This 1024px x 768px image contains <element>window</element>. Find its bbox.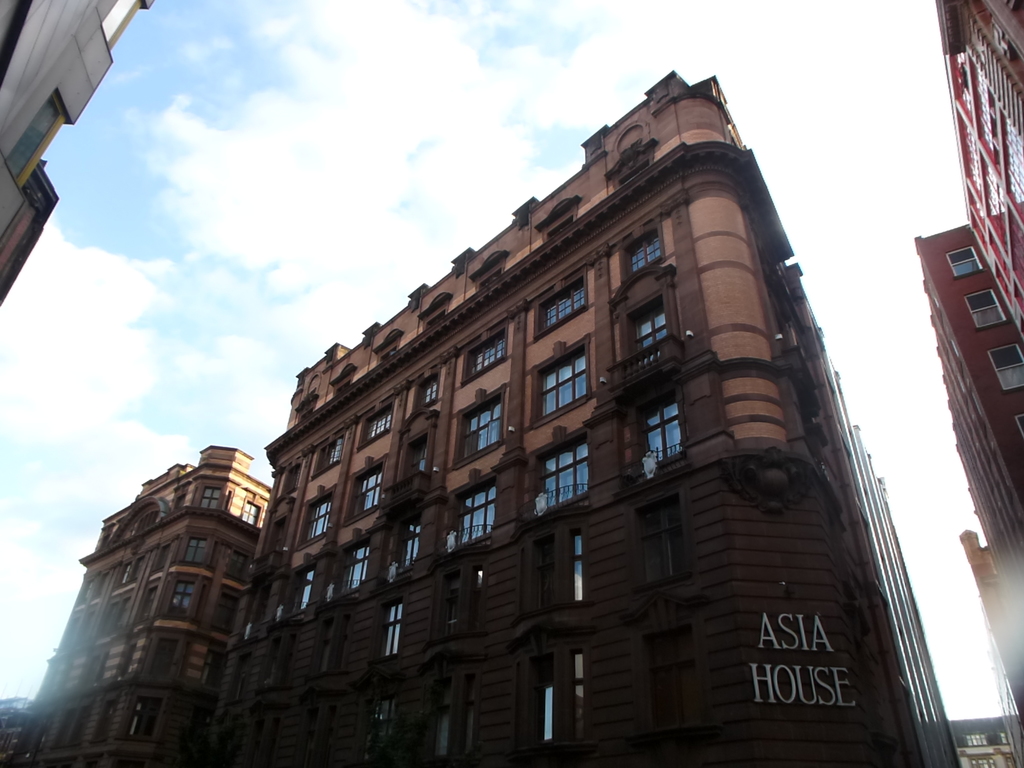
x1=615 y1=262 x2=685 y2=397.
